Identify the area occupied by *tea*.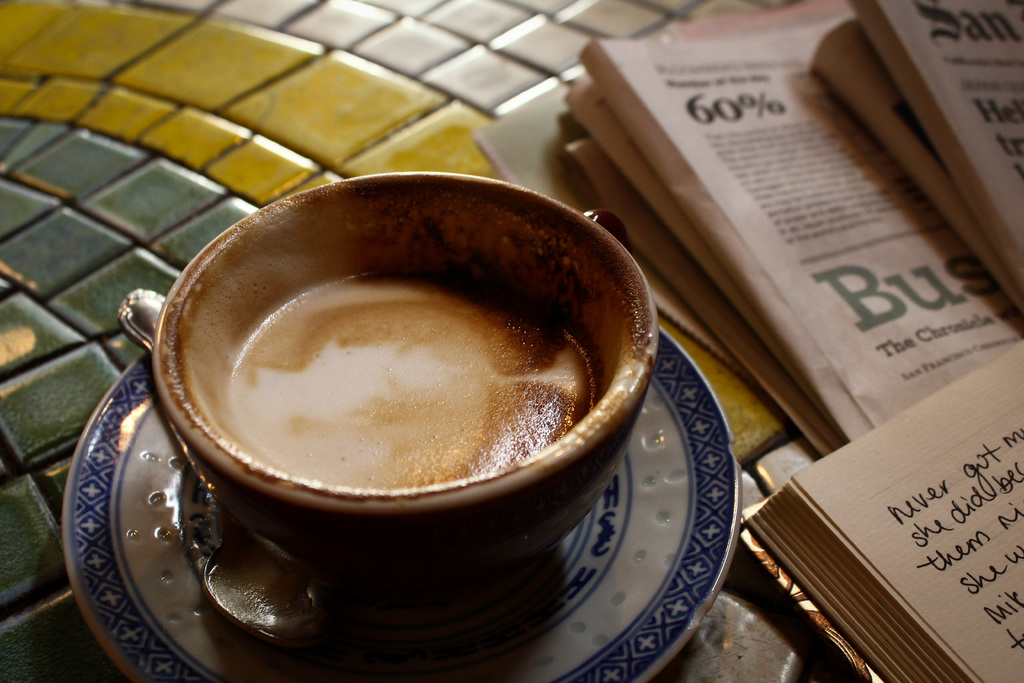
Area: l=220, t=274, r=595, b=486.
